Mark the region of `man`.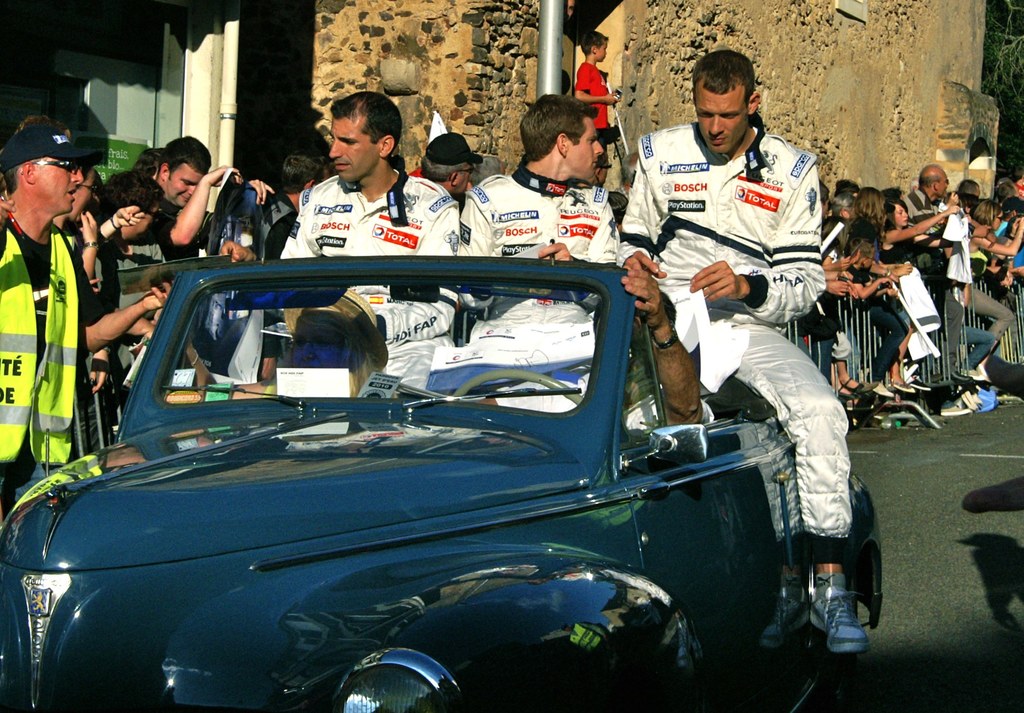
Region: (271,291,390,398).
